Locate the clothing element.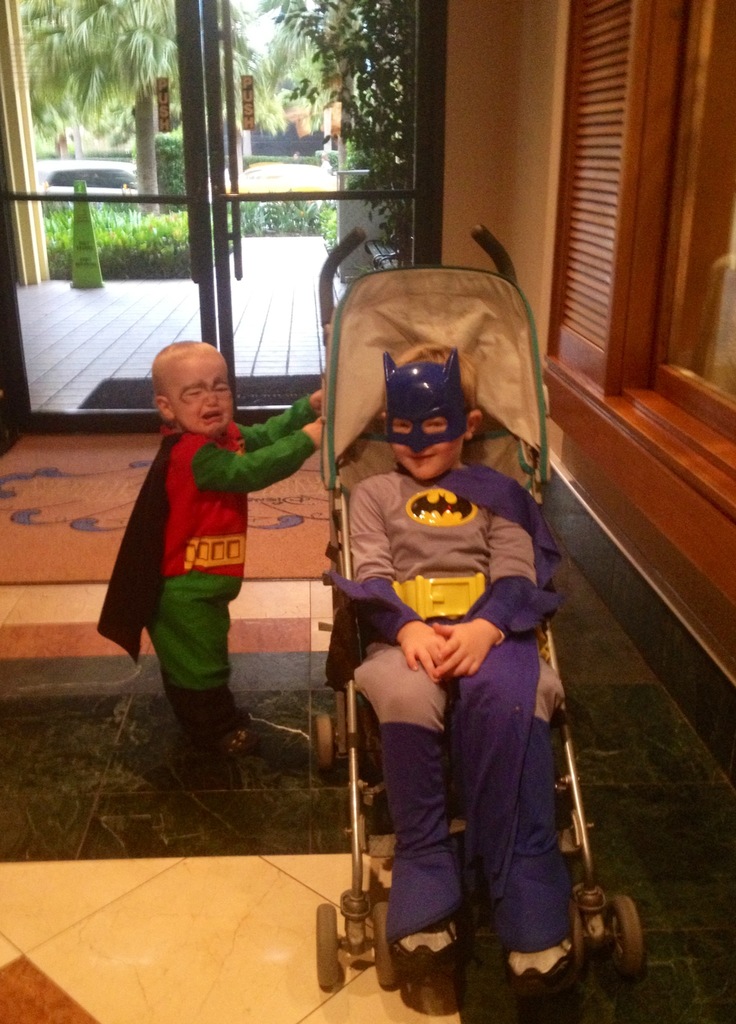
Element bbox: x1=95 y1=397 x2=313 y2=742.
